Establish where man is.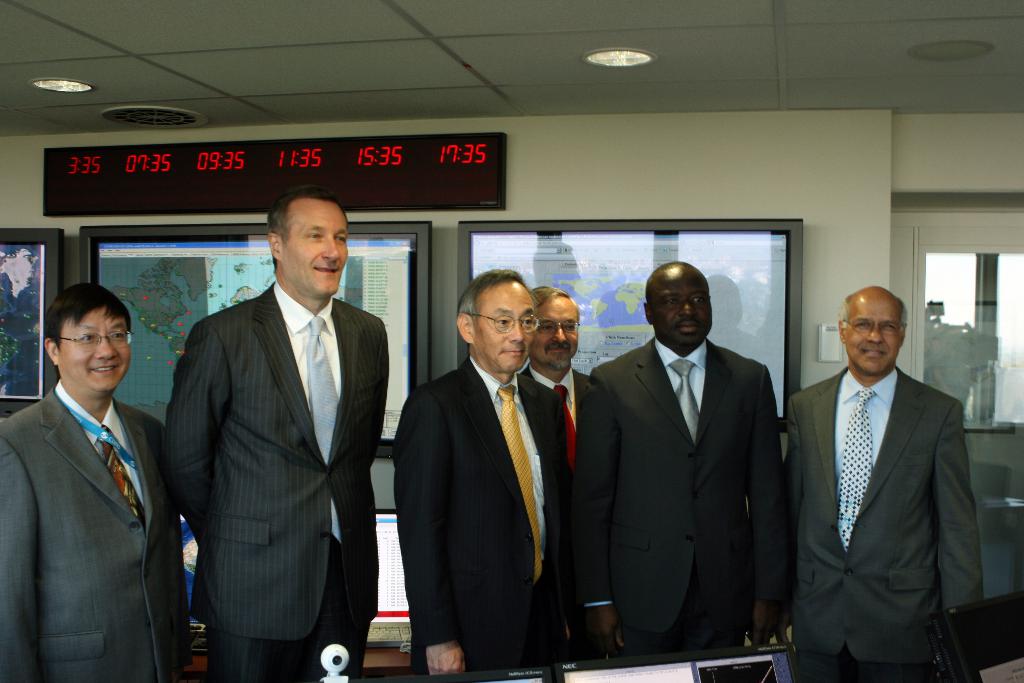
Established at 572:257:795:659.
